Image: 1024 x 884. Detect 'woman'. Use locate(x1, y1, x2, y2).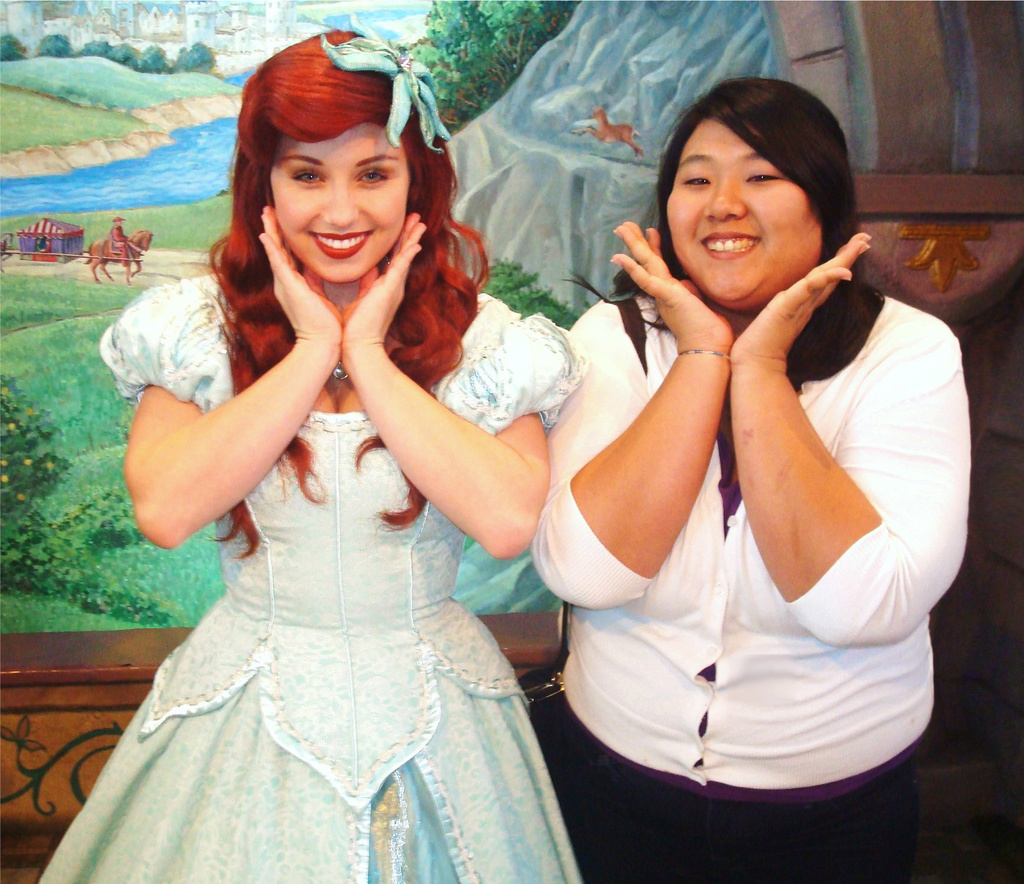
locate(528, 75, 970, 881).
